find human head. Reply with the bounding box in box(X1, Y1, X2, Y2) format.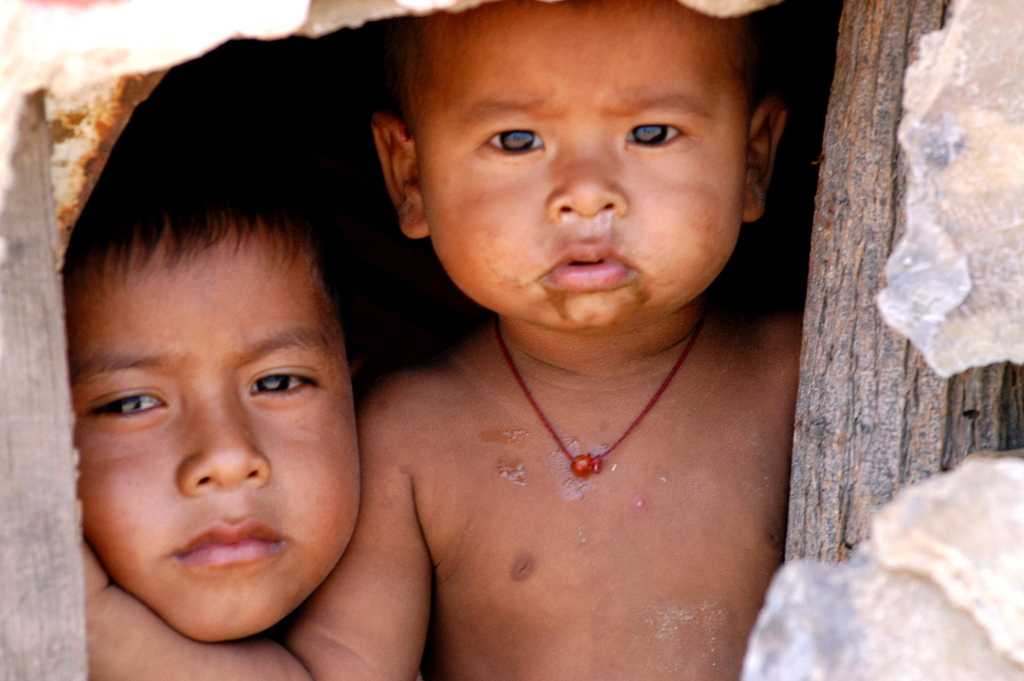
box(349, 8, 803, 309).
